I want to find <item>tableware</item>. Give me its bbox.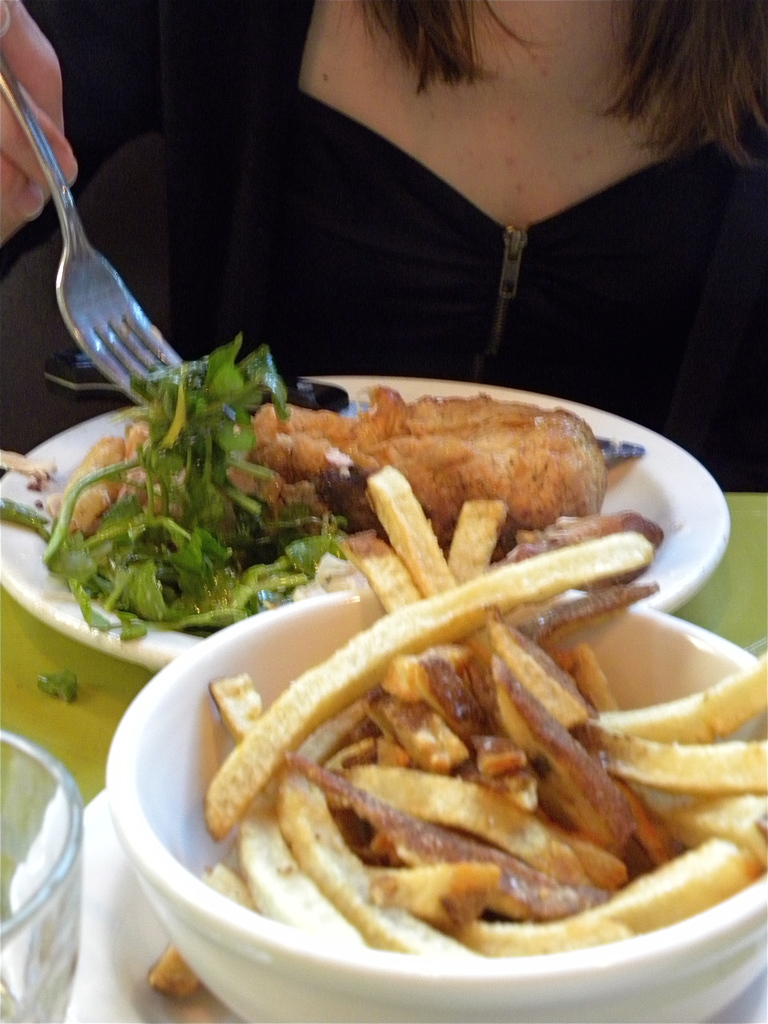
Rect(97, 579, 767, 1023).
